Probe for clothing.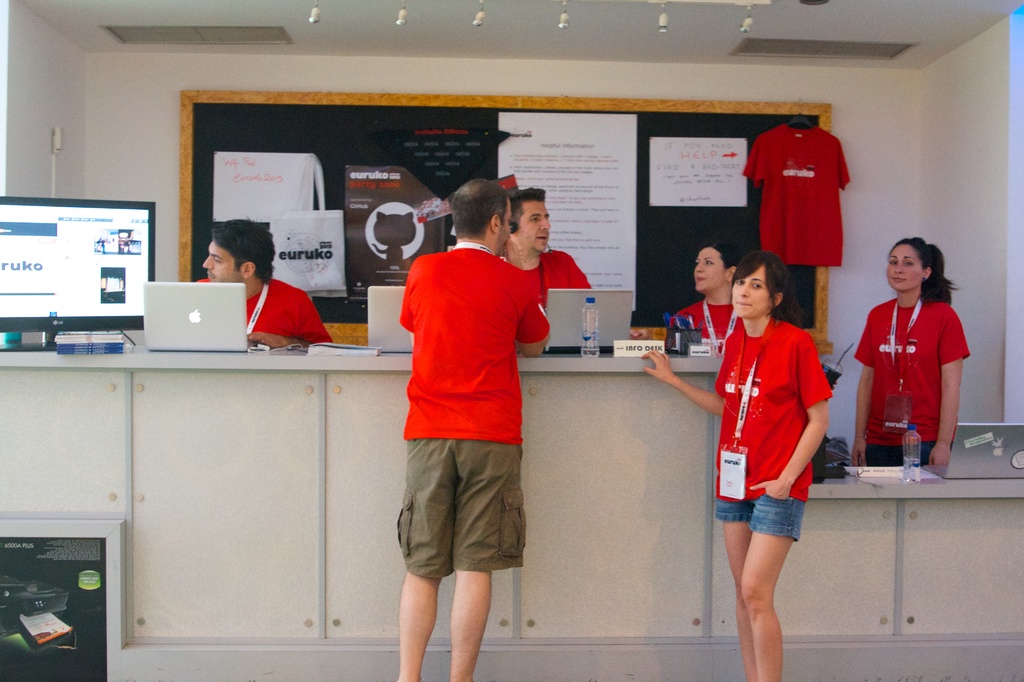
Probe result: box(852, 299, 973, 464).
